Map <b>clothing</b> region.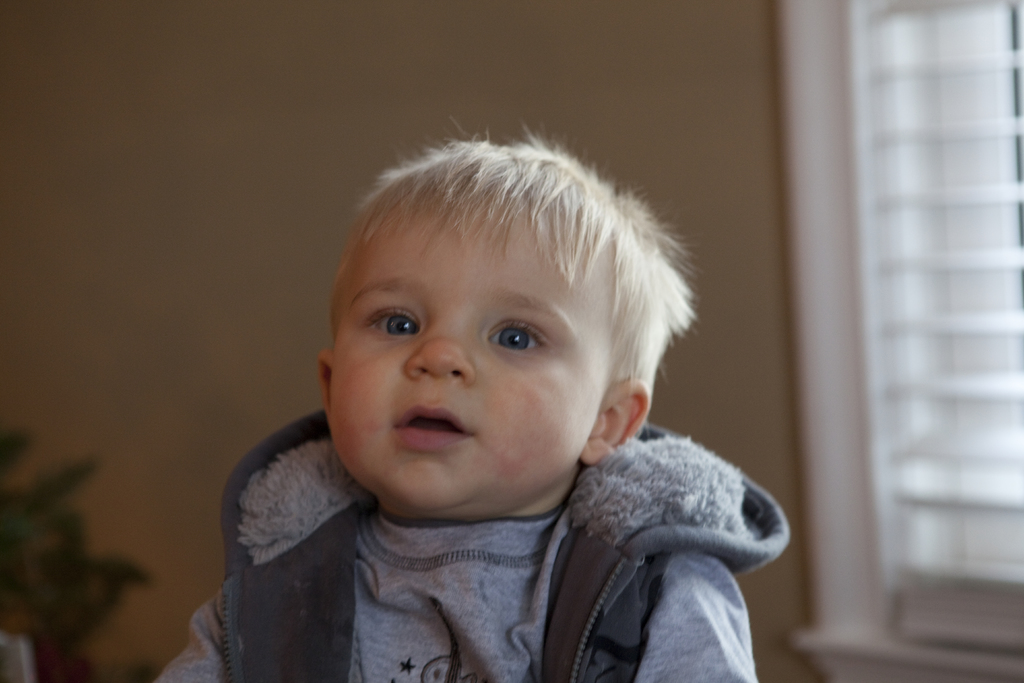
Mapped to [x1=157, y1=394, x2=797, y2=679].
